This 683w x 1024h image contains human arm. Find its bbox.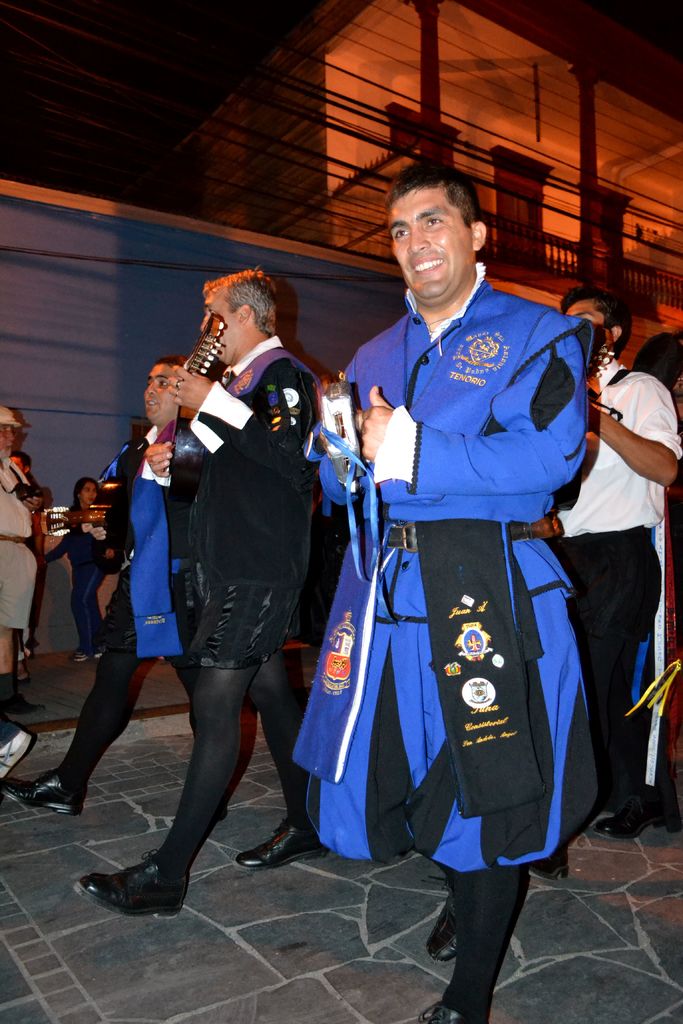
[167, 364, 317, 490].
